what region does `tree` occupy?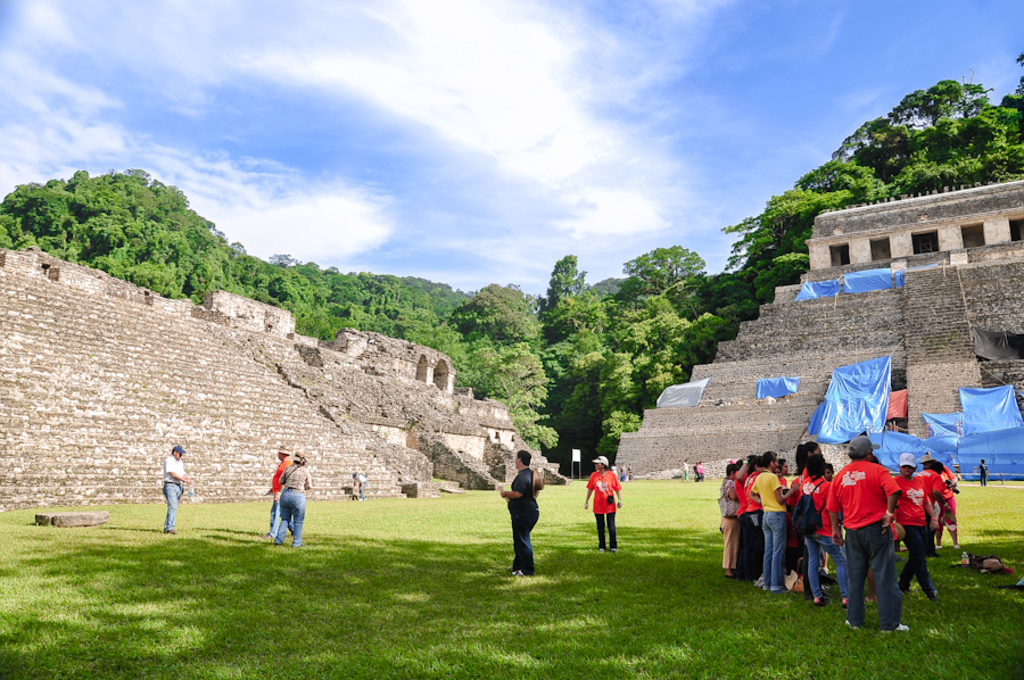
bbox(628, 346, 680, 392).
